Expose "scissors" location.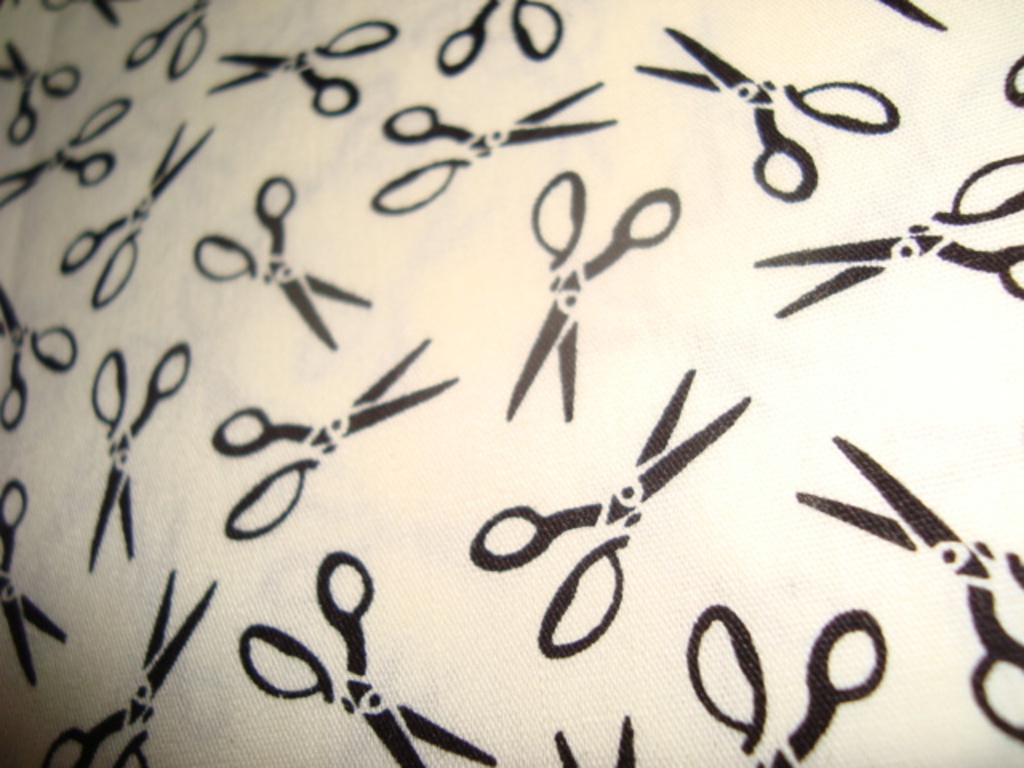
Exposed at x1=0 y1=98 x2=133 y2=211.
